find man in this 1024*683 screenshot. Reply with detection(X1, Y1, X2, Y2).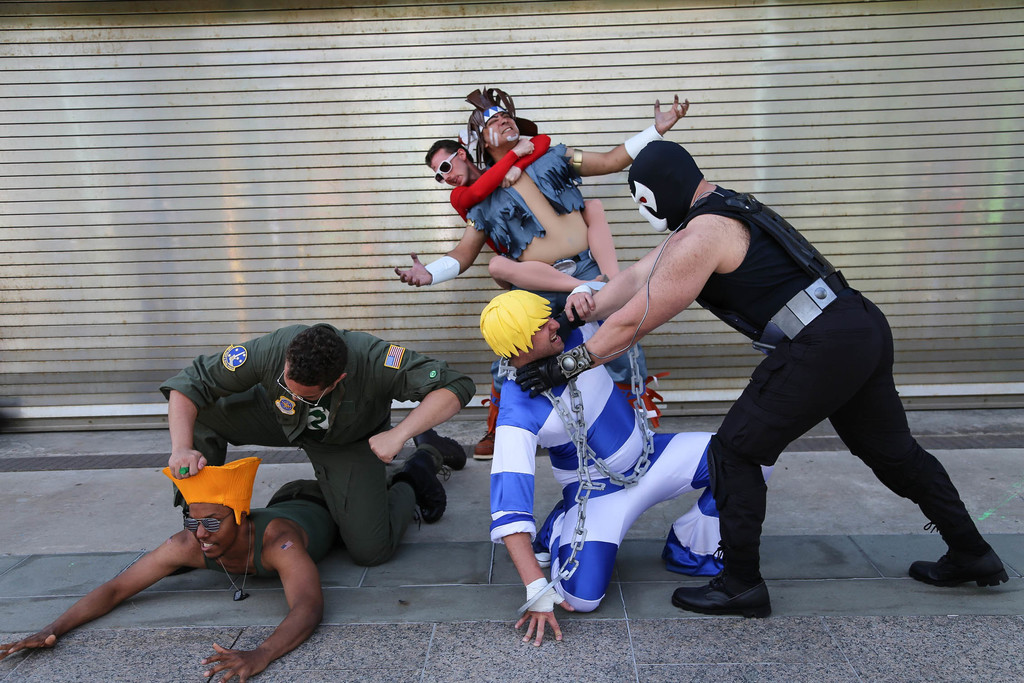
detection(388, 92, 700, 462).
